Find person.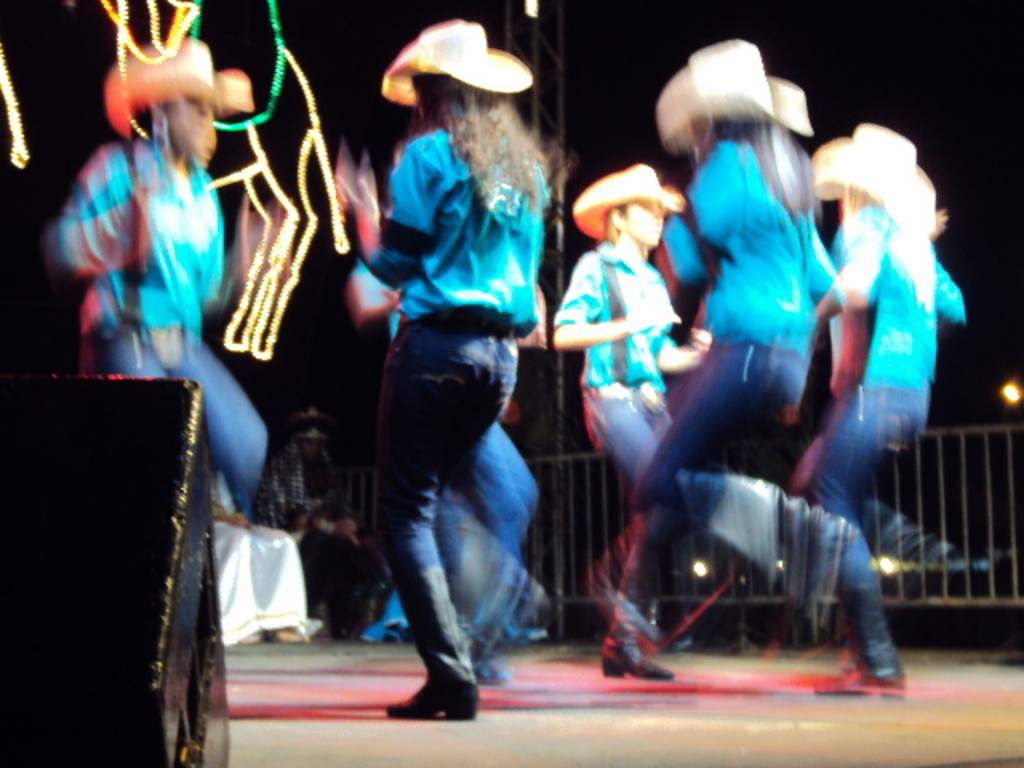
bbox=(792, 86, 966, 630).
